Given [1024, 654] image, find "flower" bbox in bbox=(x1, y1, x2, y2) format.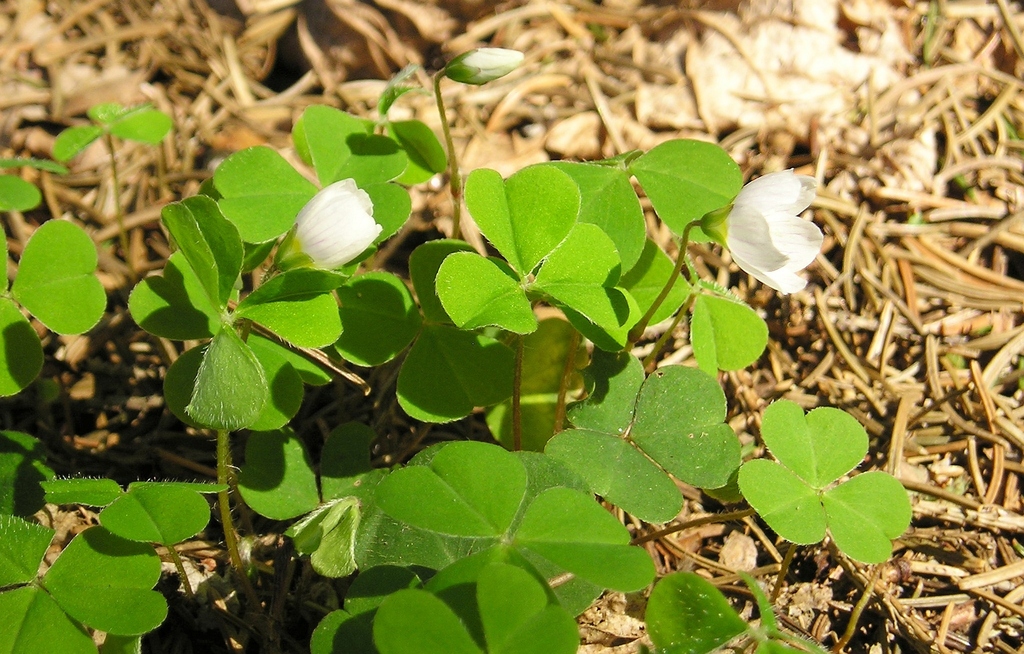
bbox=(441, 44, 522, 88).
